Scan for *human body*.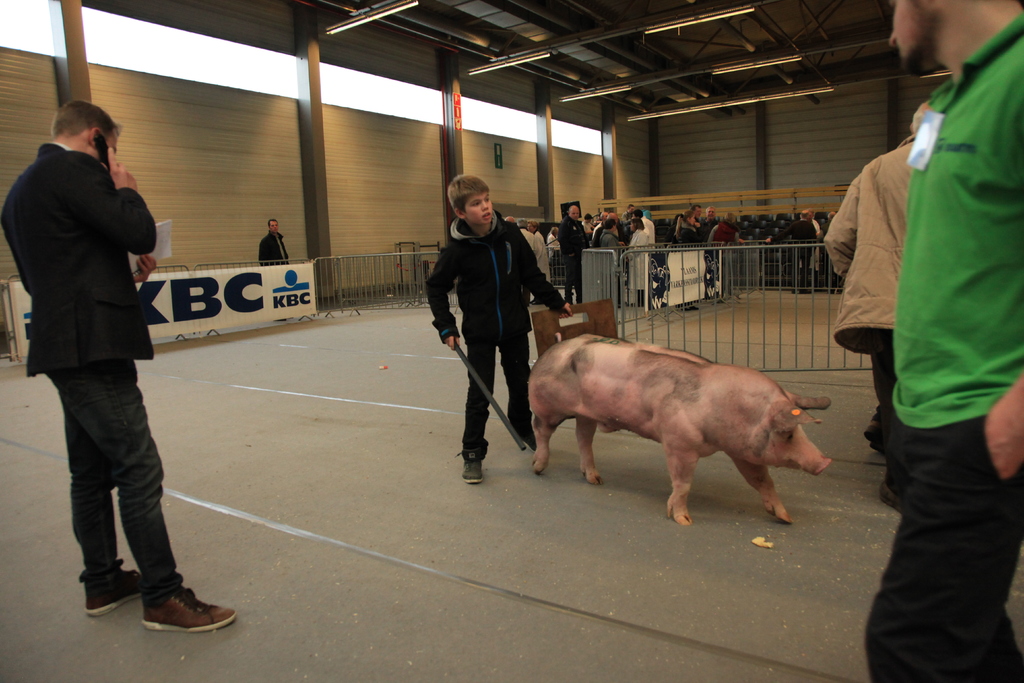
Scan result: pyautogui.locateOnScreen(527, 221, 550, 284).
